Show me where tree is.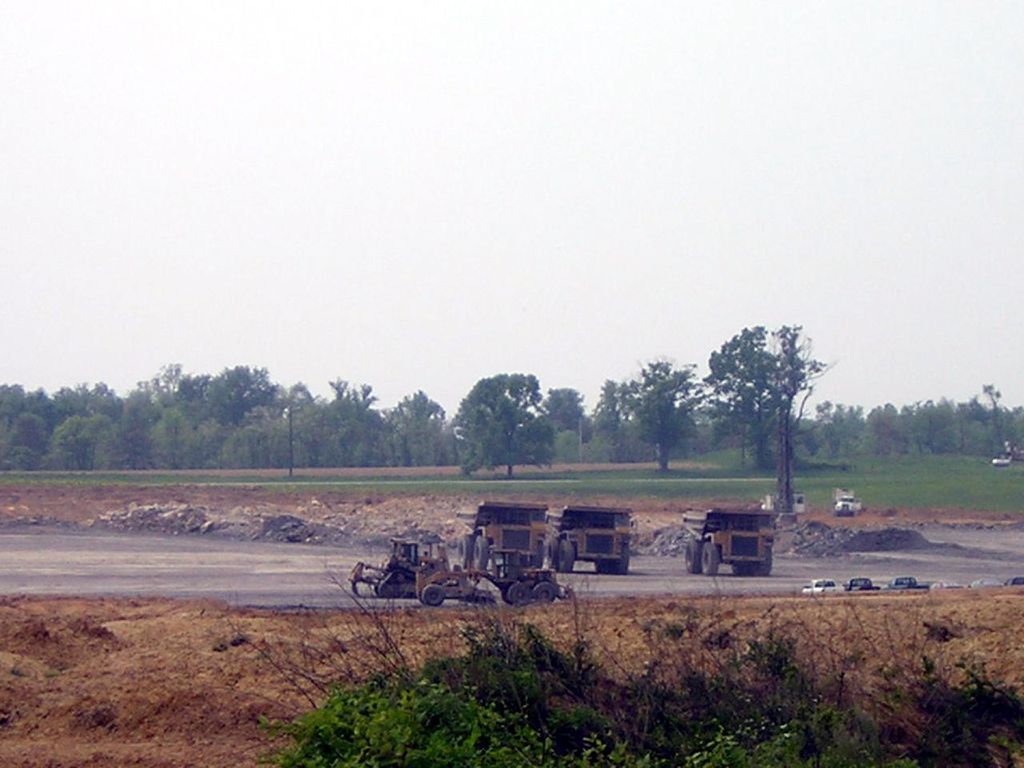
tree is at 0,353,322,478.
